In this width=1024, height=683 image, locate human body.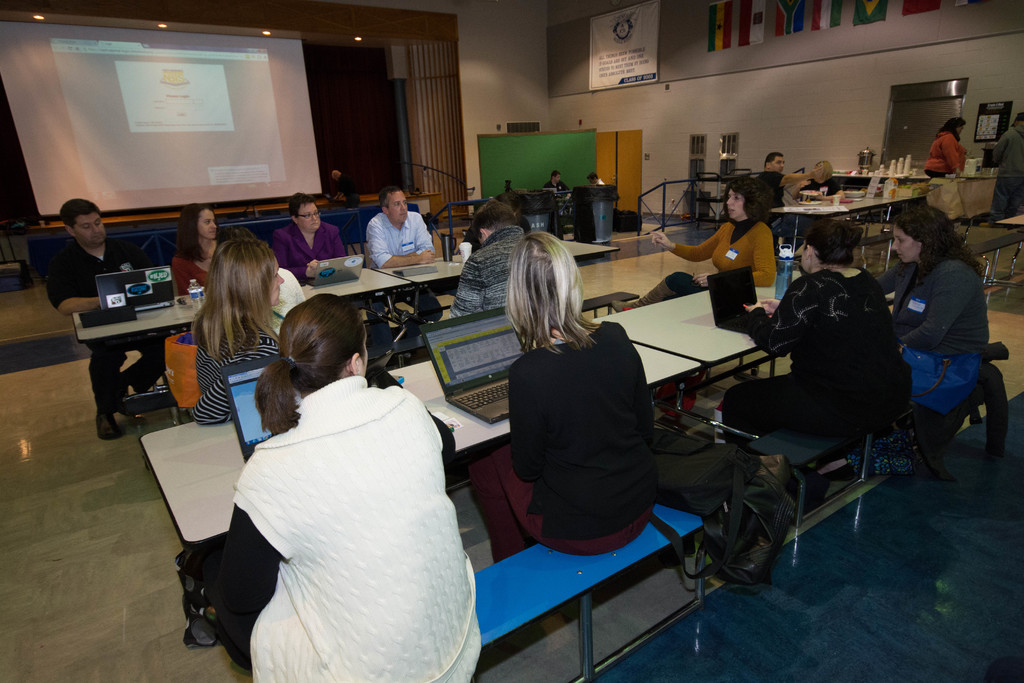
Bounding box: 981:114:1021:226.
